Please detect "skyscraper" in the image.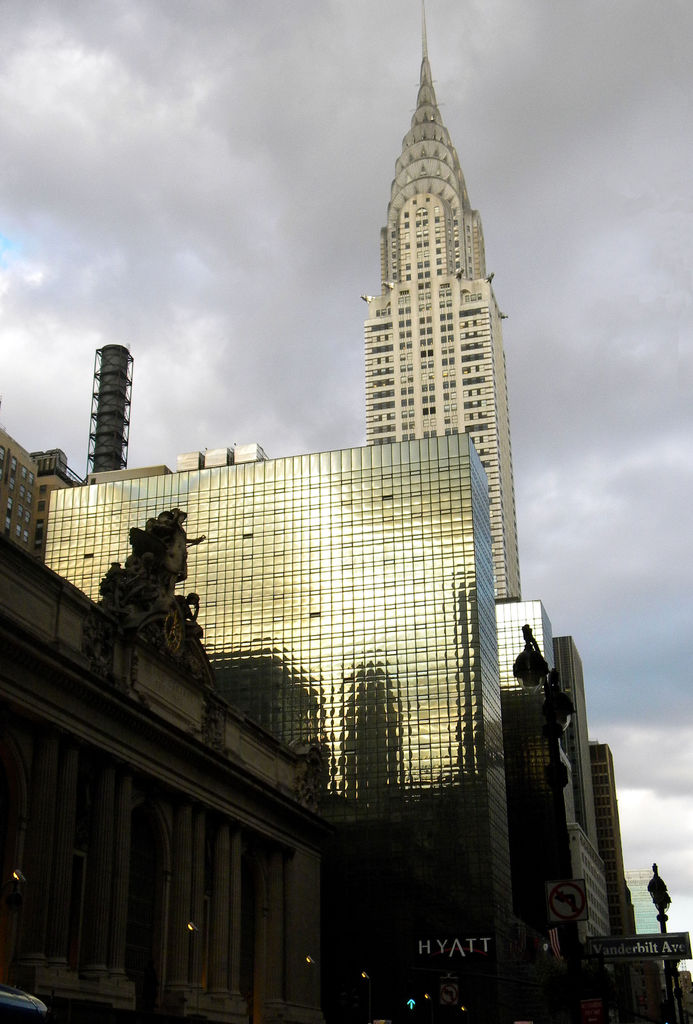
[363,0,523,606].
